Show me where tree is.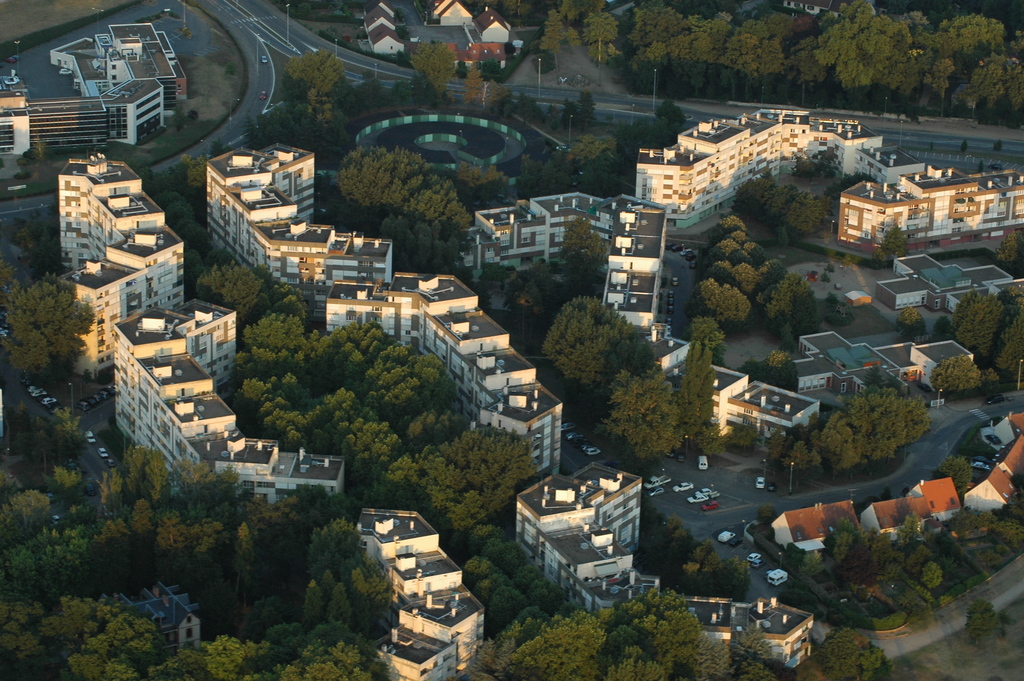
tree is at region(285, 49, 346, 120).
